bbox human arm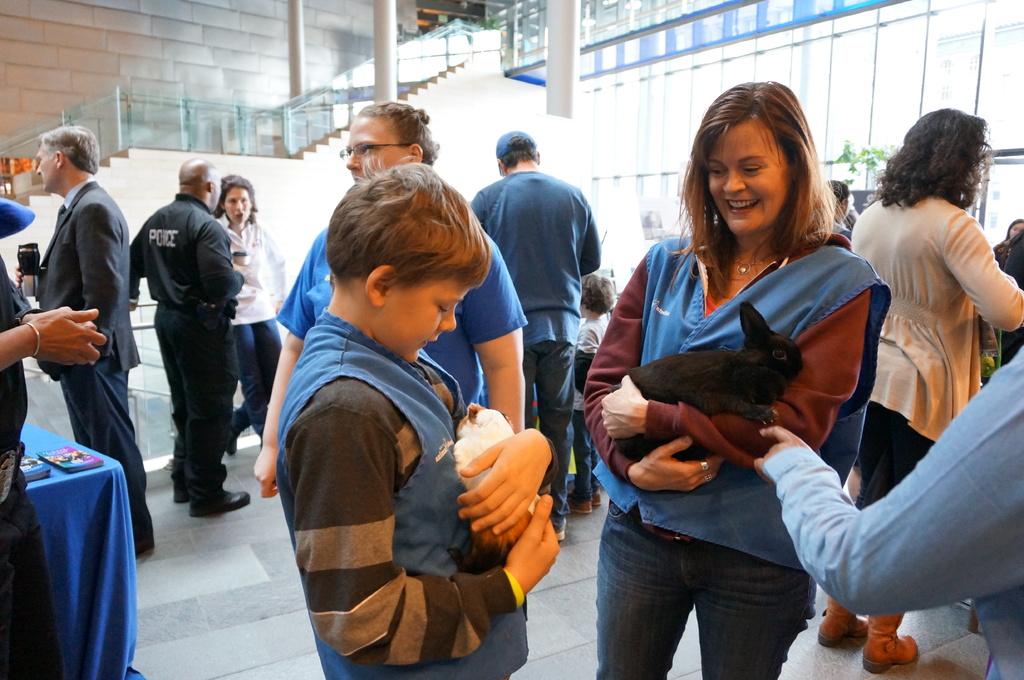
pyautogui.locateOnScreen(40, 207, 129, 358)
